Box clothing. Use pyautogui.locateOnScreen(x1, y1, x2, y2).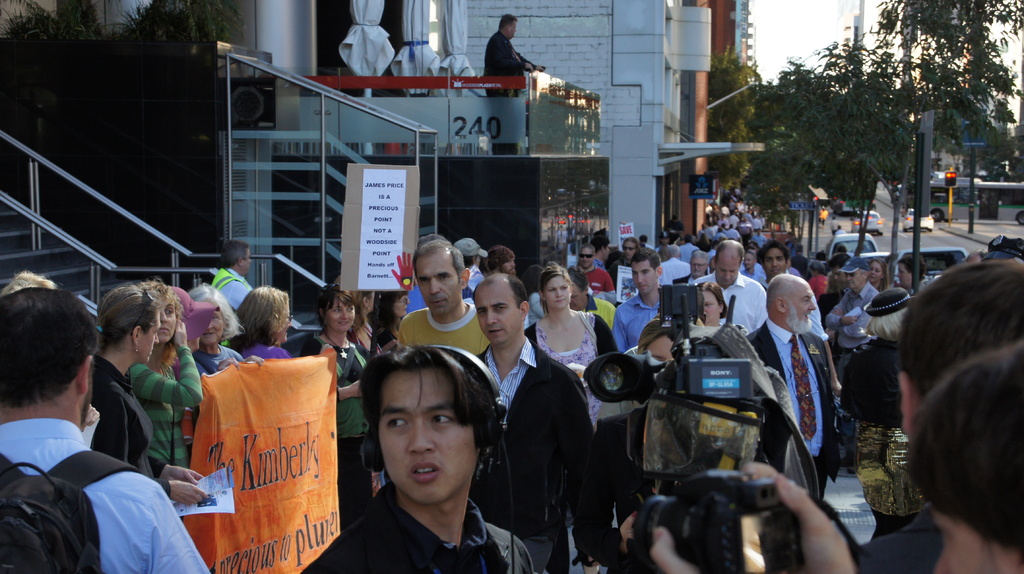
pyautogui.locateOnScreen(205, 263, 260, 313).
